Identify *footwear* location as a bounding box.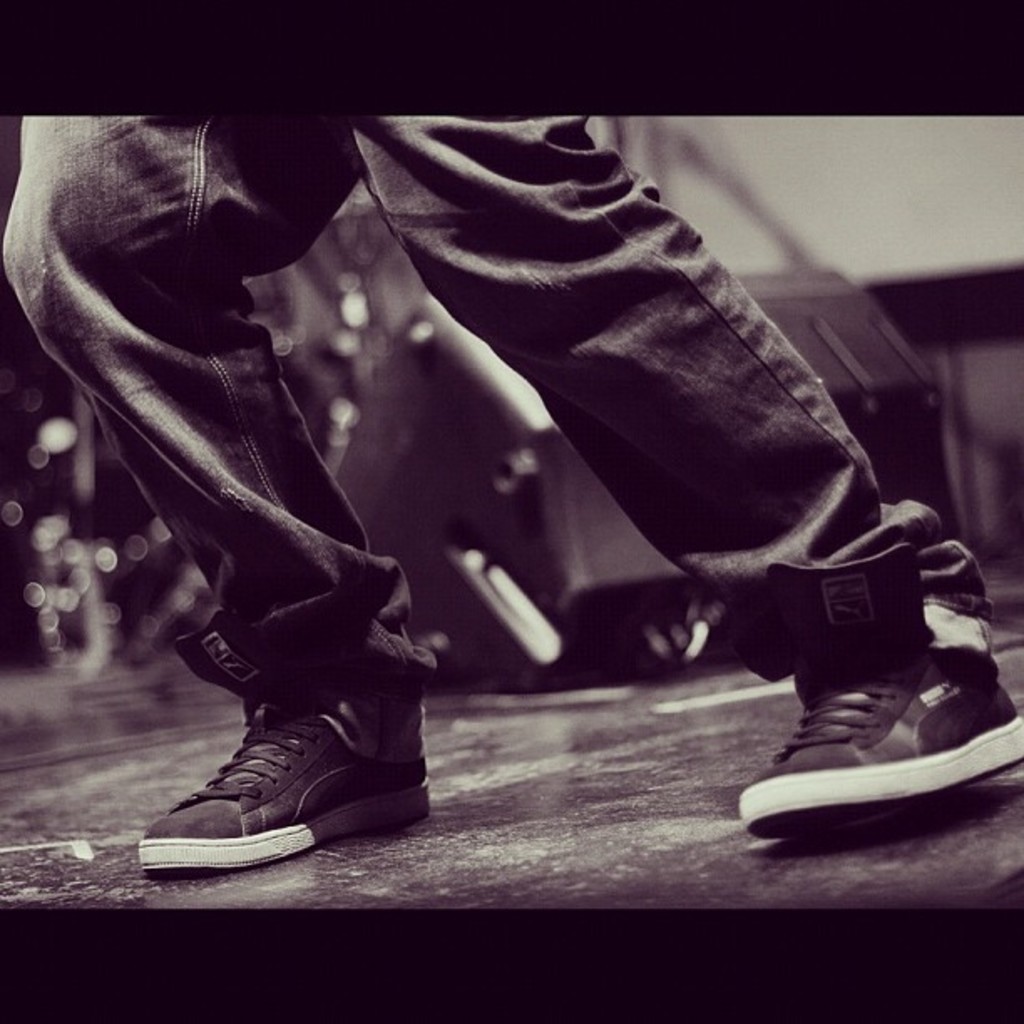
(left=738, top=540, right=1022, bottom=842).
